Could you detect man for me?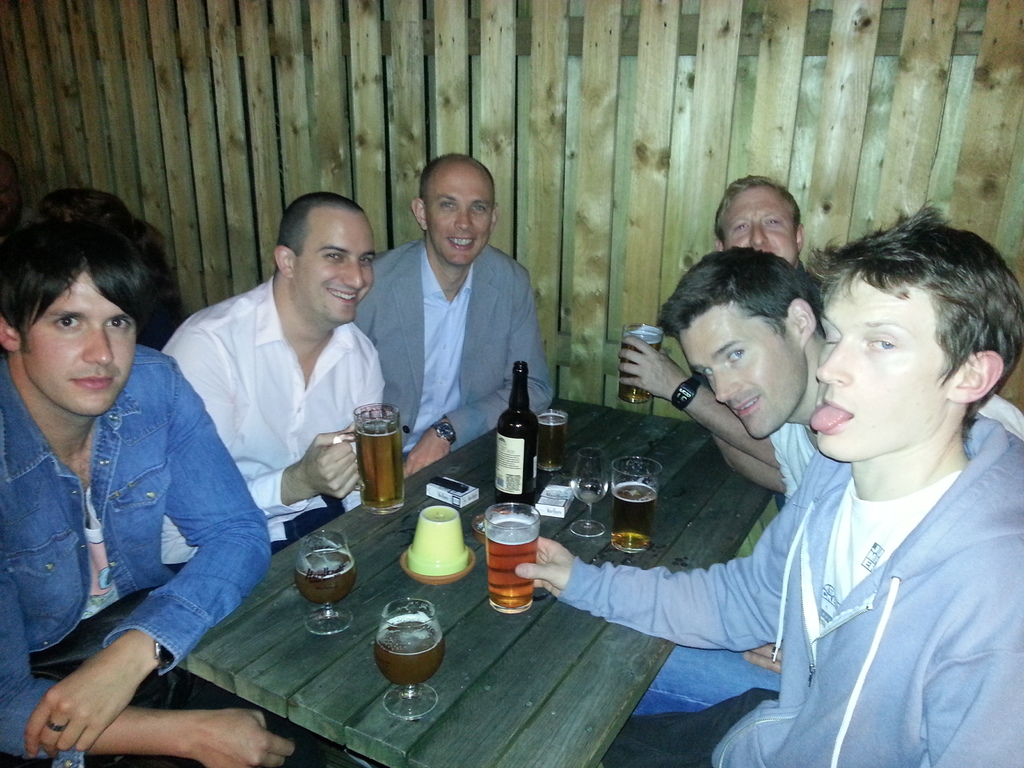
Detection result: [654,243,1021,506].
